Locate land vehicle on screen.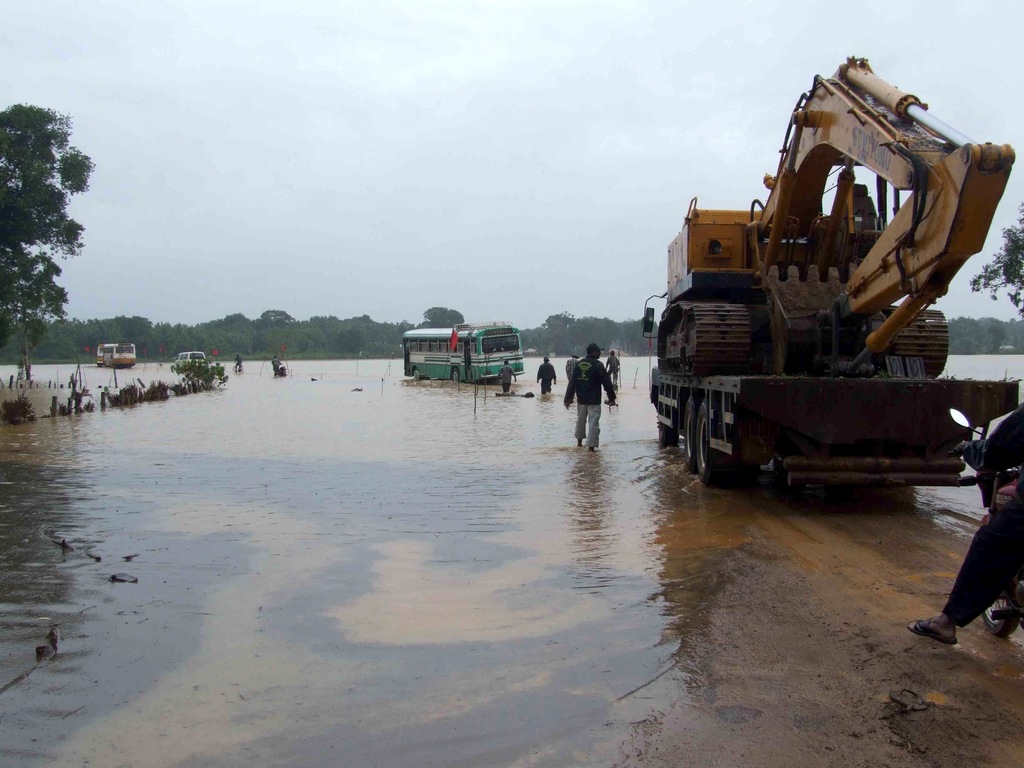
On screen at detection(179, 346, 207, 376).
